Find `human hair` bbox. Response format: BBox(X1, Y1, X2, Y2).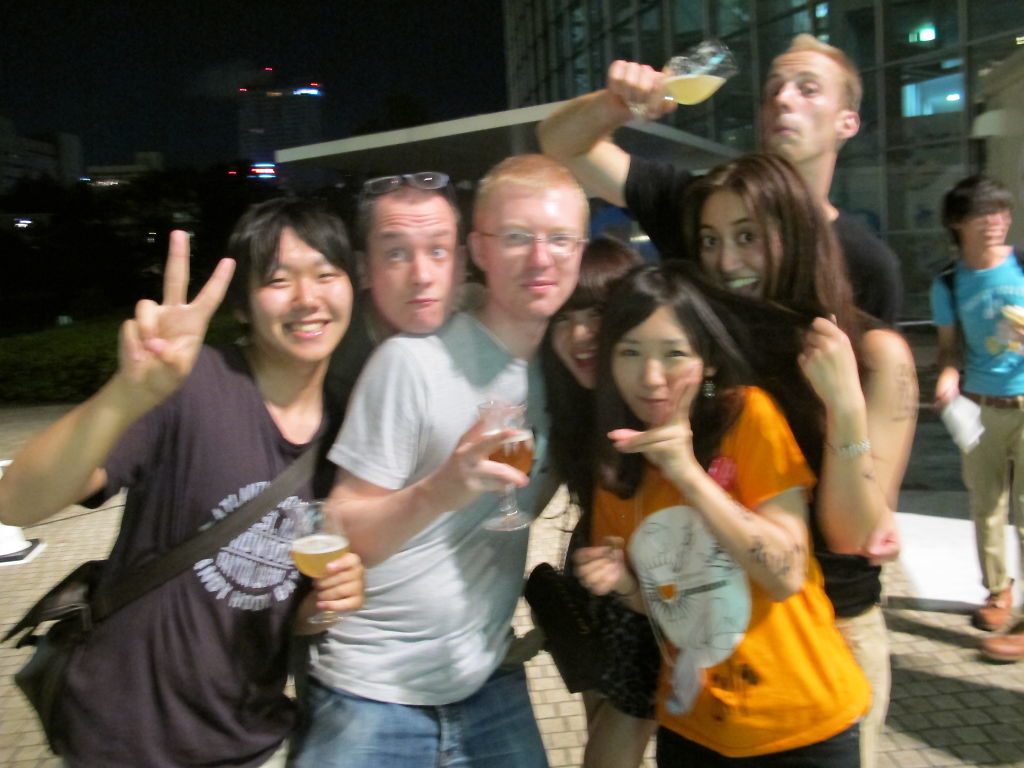
BBox(939, 172, 1019, 254).
